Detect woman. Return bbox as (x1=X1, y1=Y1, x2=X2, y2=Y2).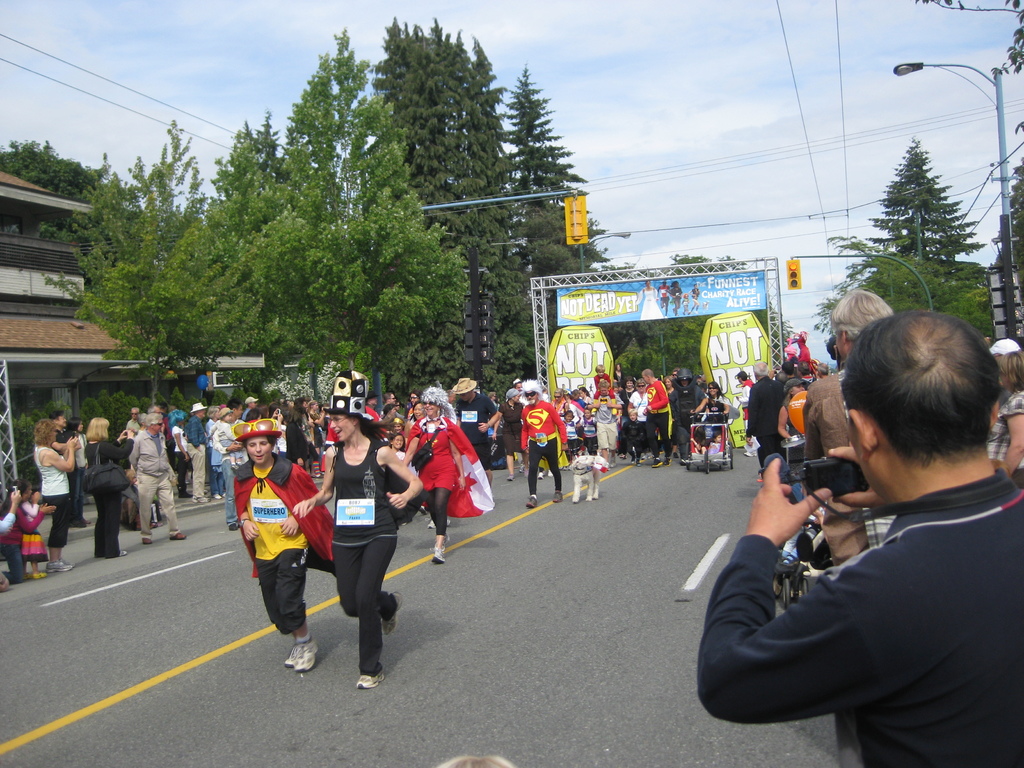
(x1=686, y1=383, x2=730, y2=440).
